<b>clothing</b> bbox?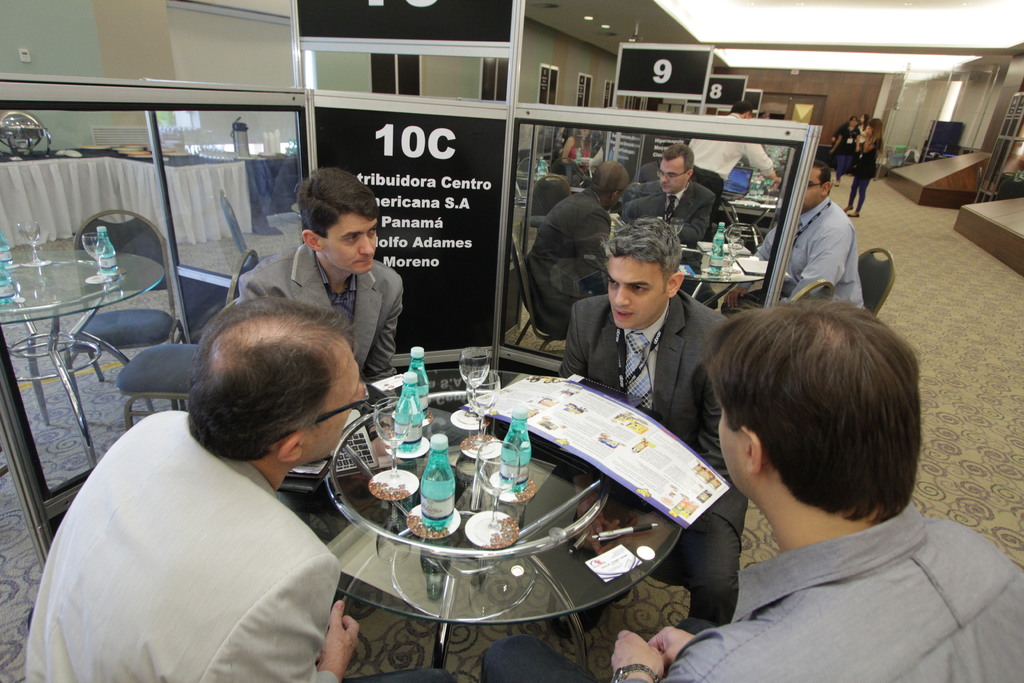
rect(852, 140, 886, 213)
